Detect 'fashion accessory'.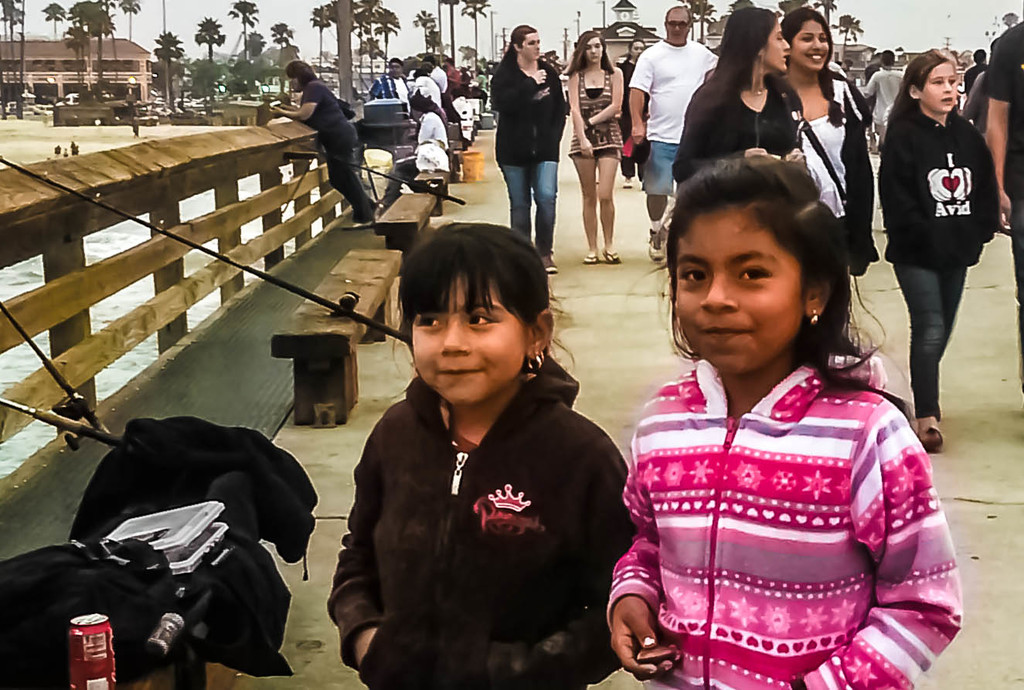
Detected at locate(402, 357, 423, 376).
